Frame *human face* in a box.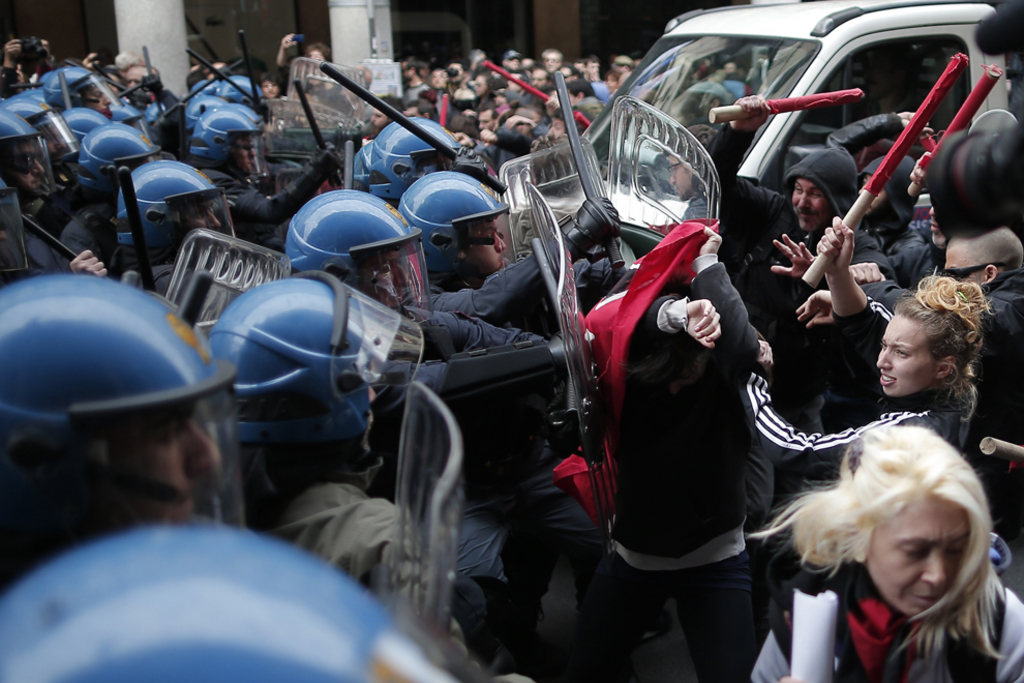
545, 53, 562, 71.
